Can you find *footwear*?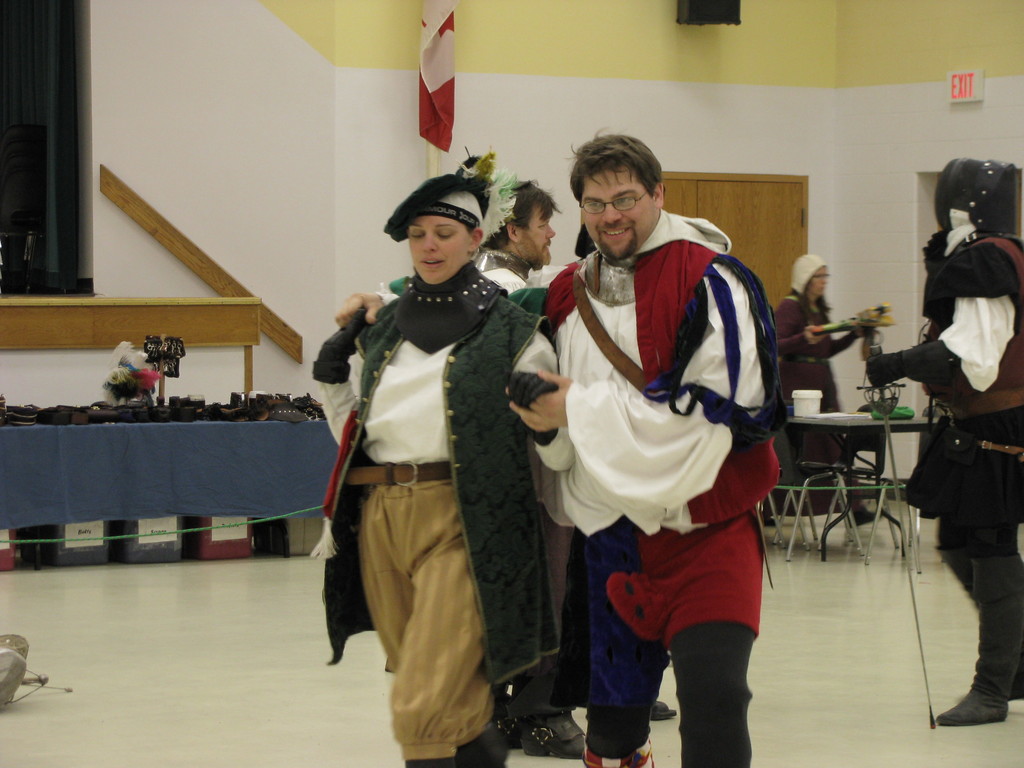
Yes, bounding box: (left=514, top=713, right=586, bottom=758).
